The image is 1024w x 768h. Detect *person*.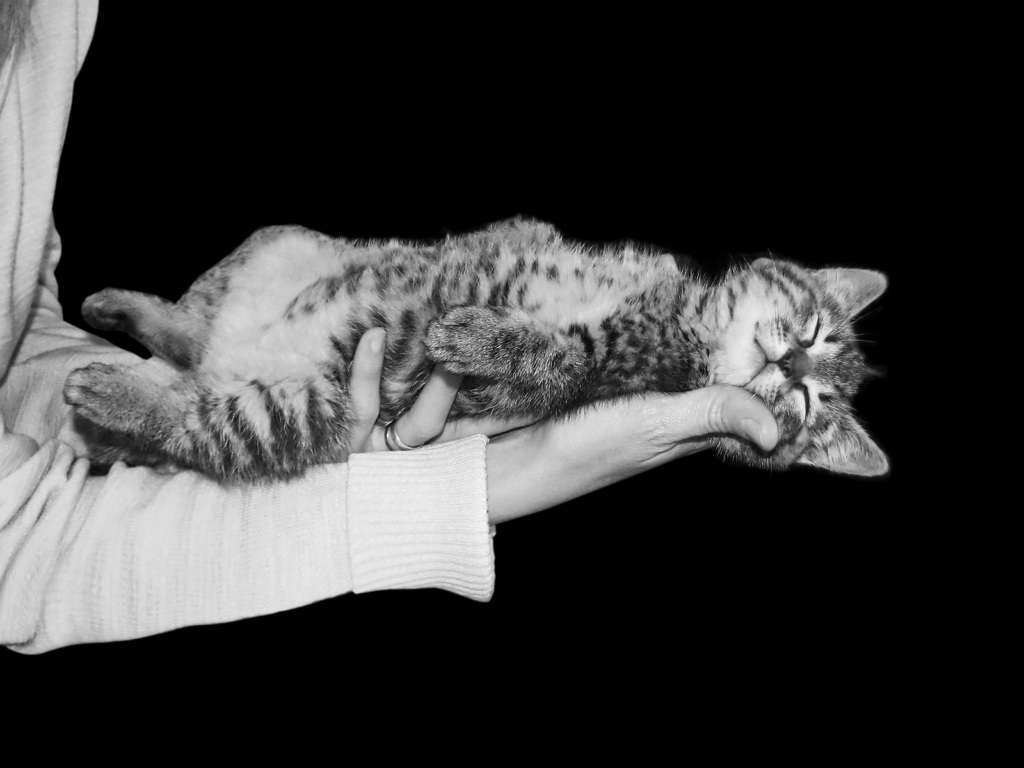
Detection: <bbox>0, 0, 778, 655</bbox>.
